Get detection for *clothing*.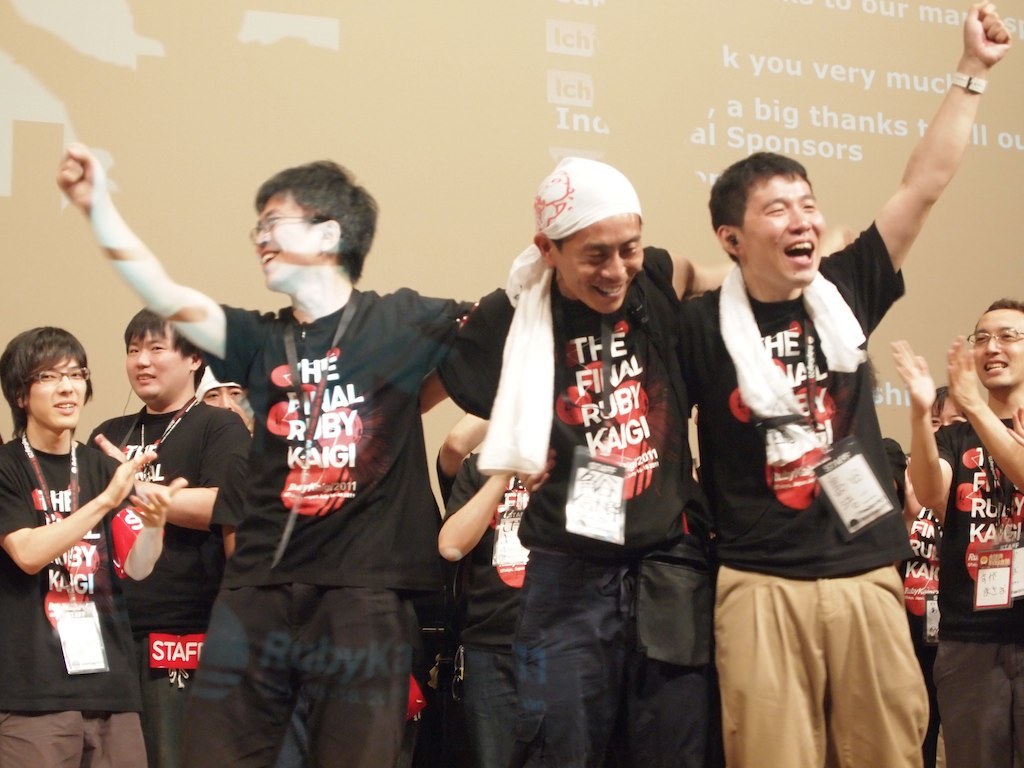
Detection: [x1=432, y1=438, x2=525, y2=767].
